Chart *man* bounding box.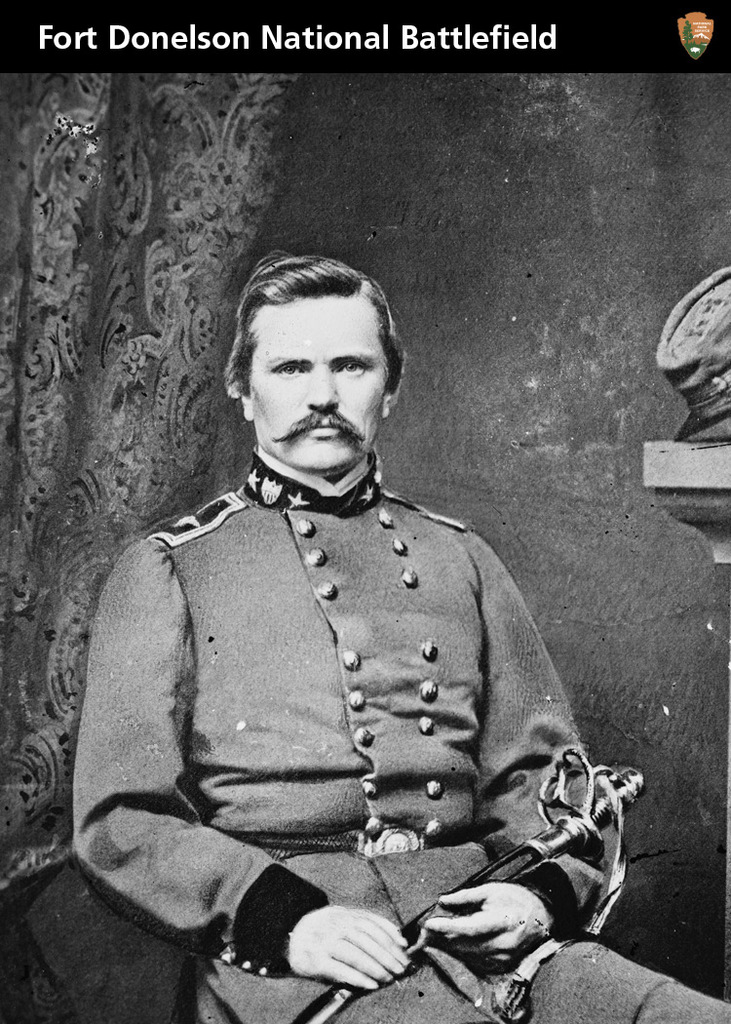
Charted: [54, 258, 635, 987].
